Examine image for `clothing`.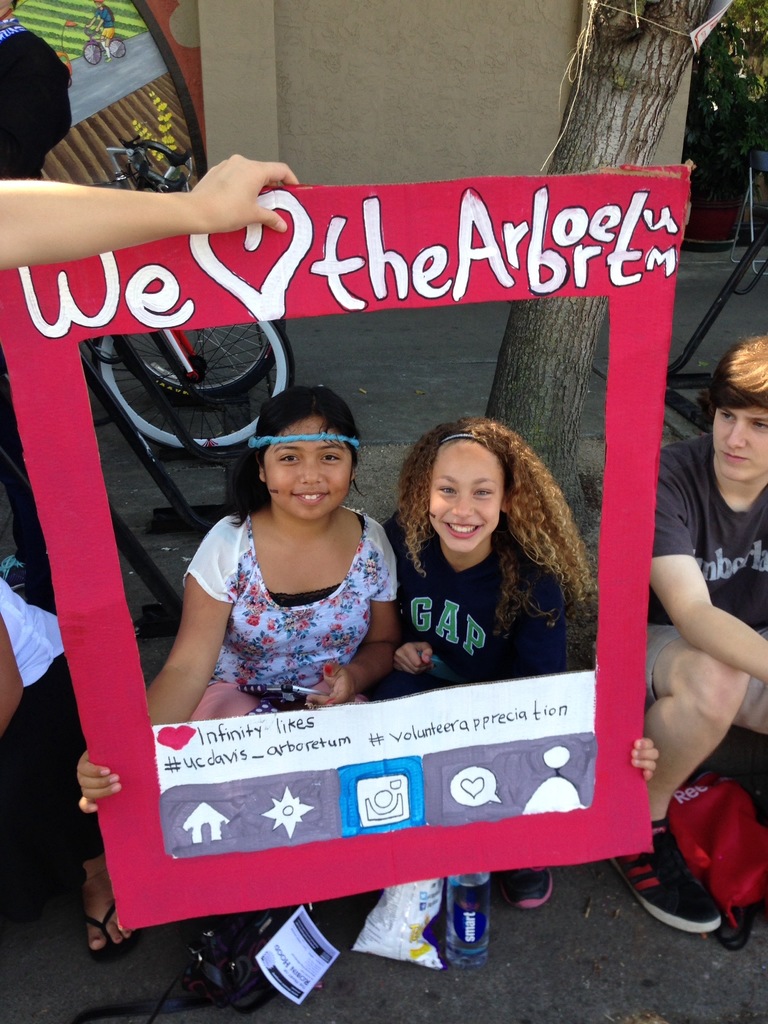
Examination result: <box>374,526,554,703</box>.
